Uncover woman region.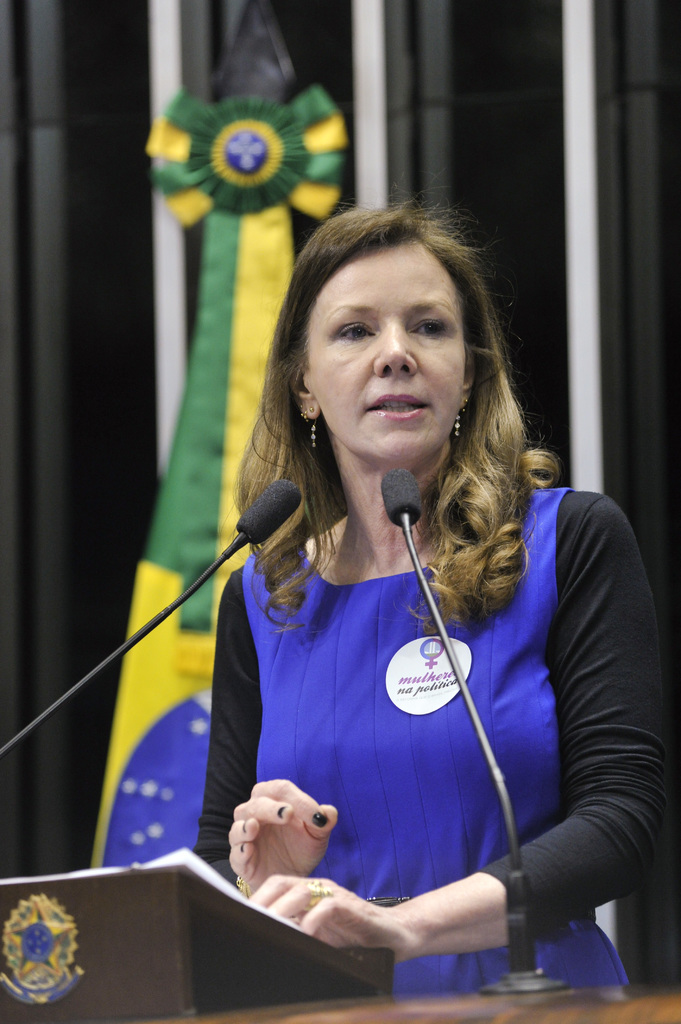
Uncovered: bbox=(192, 198, 680, 991).
